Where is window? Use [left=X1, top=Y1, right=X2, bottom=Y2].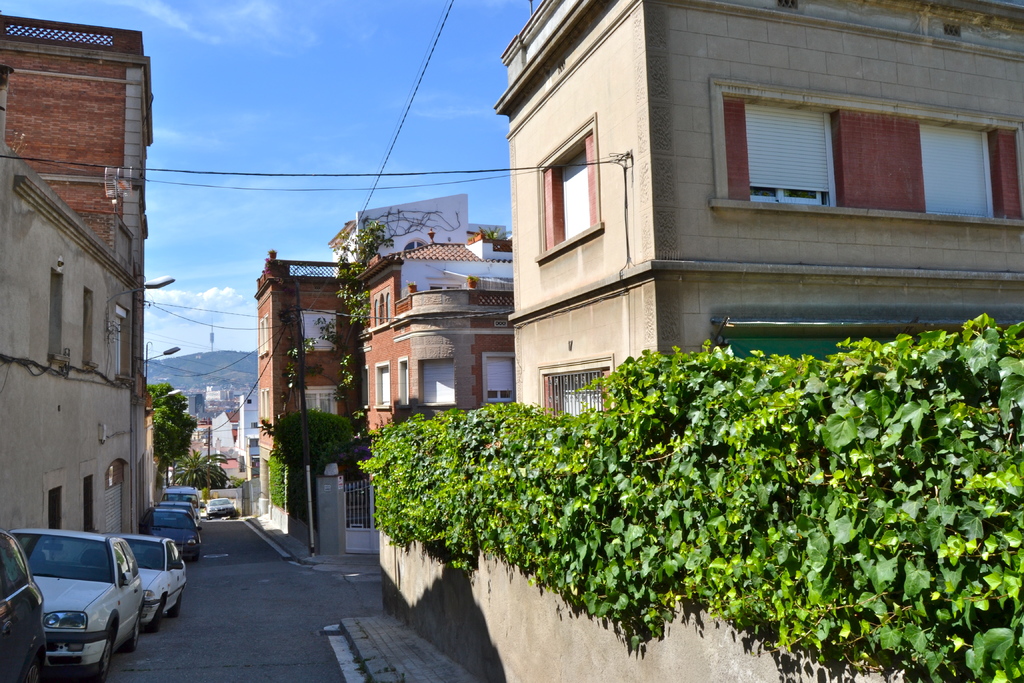
[left=397, top=358, right=412, bottom=405].
